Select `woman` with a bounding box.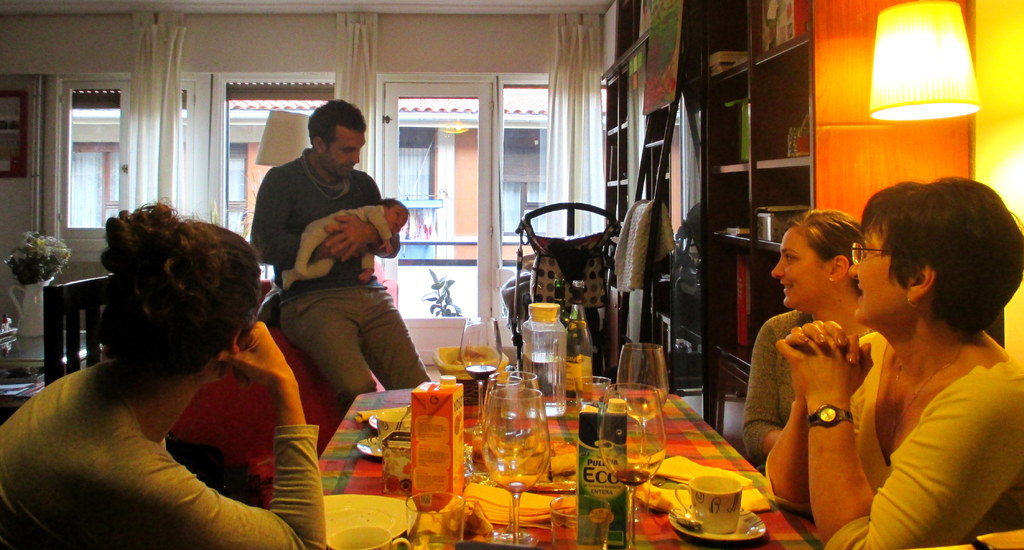
0/200/329/549.
